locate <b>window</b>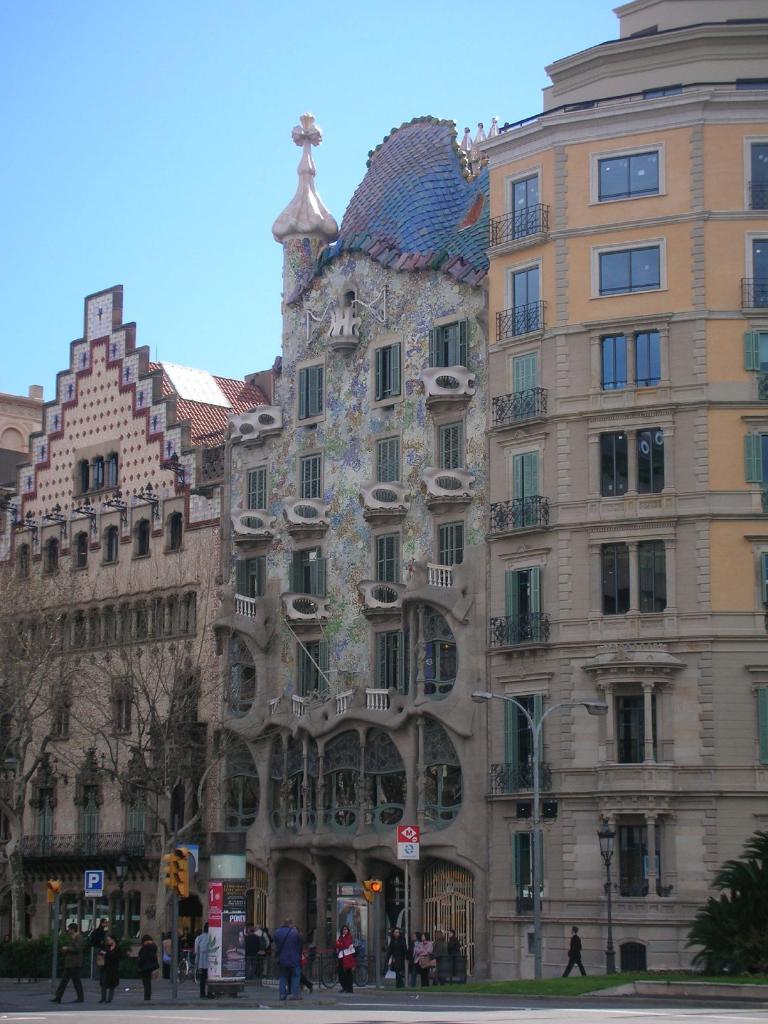
bbox=(594, 696, 648, 771)
